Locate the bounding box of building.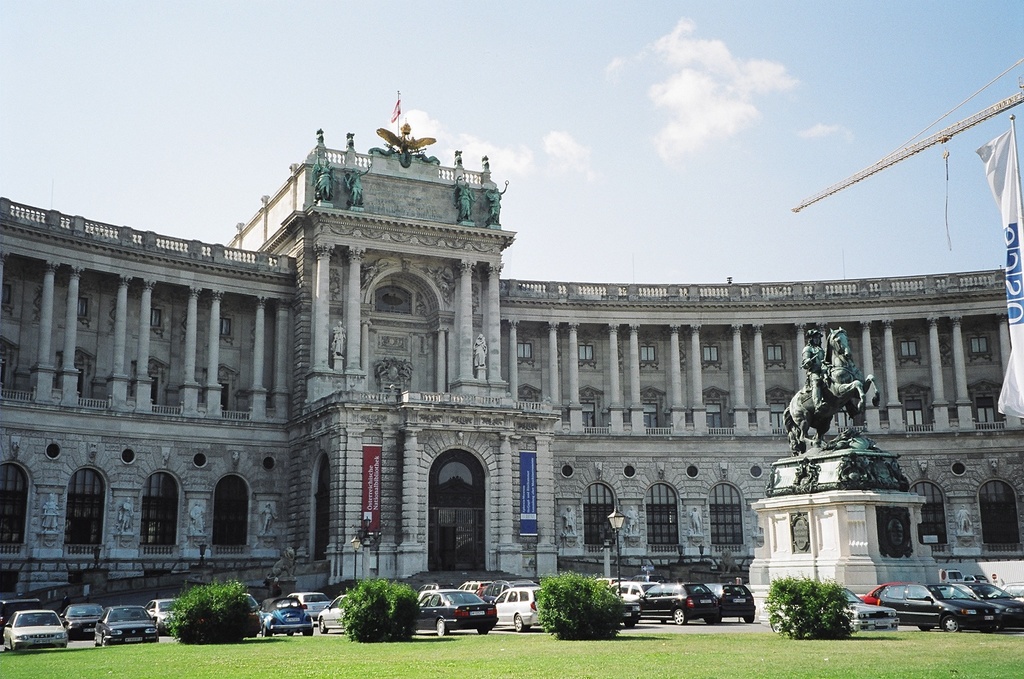
Bounding box: <bbox>0, 119, 1023, 617</bbox>.
